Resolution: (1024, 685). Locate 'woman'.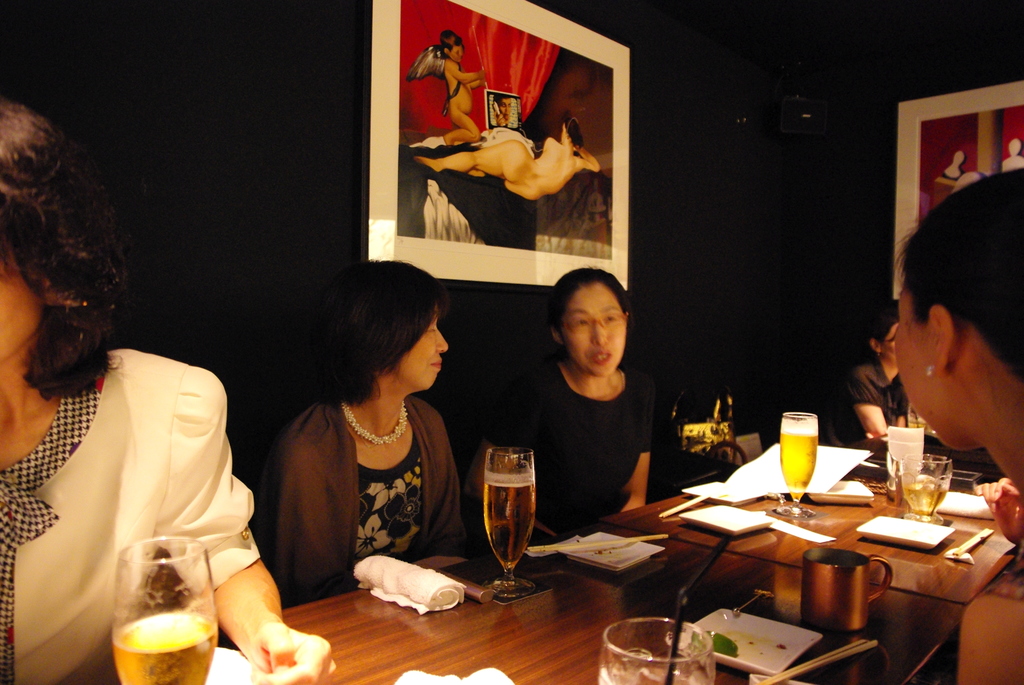
detection(505, 265, 666, 553).
